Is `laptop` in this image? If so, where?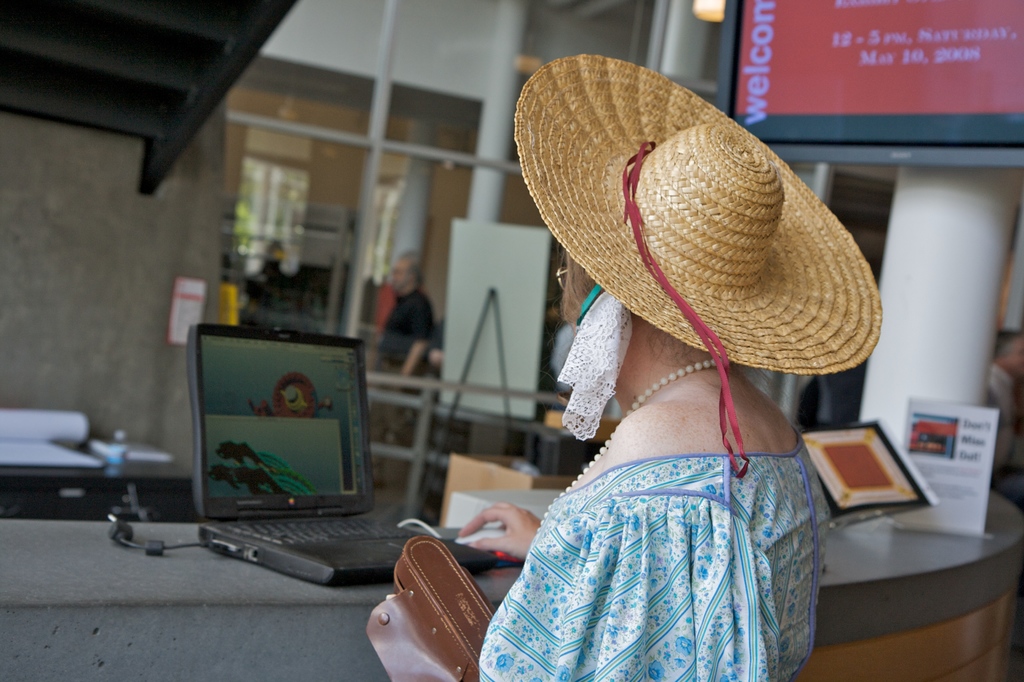
Yes, at Rect(185, 330, 513, 590).
